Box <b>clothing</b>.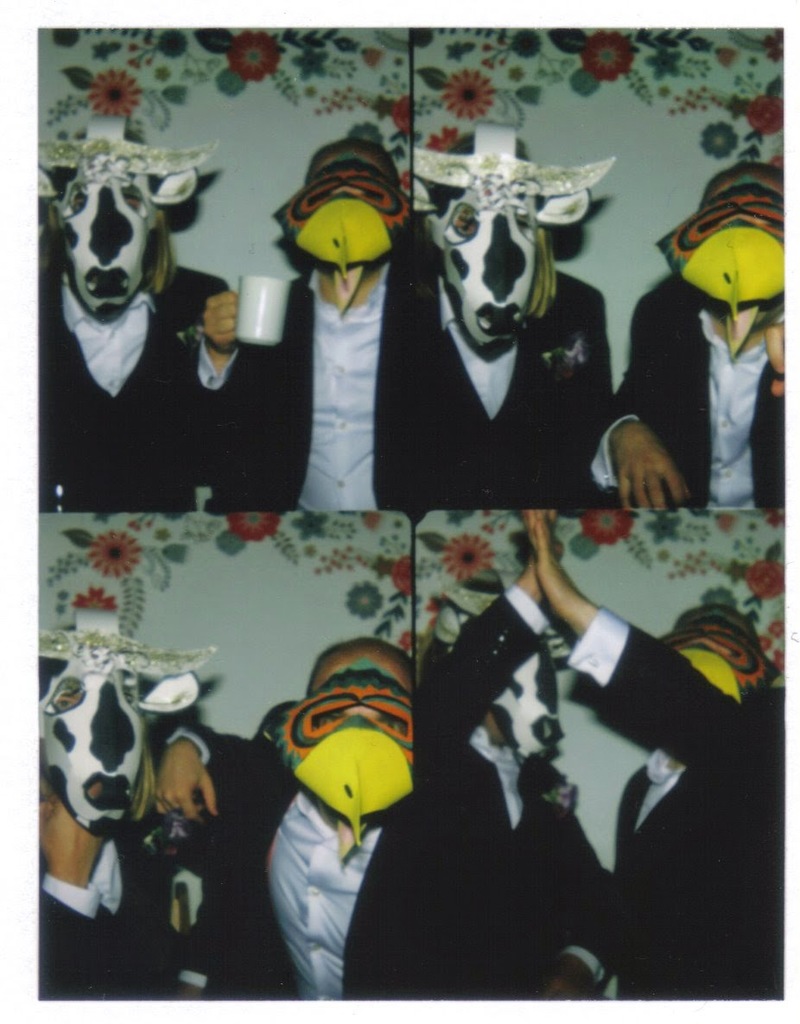
BBox(160, 722, 416, 997).
